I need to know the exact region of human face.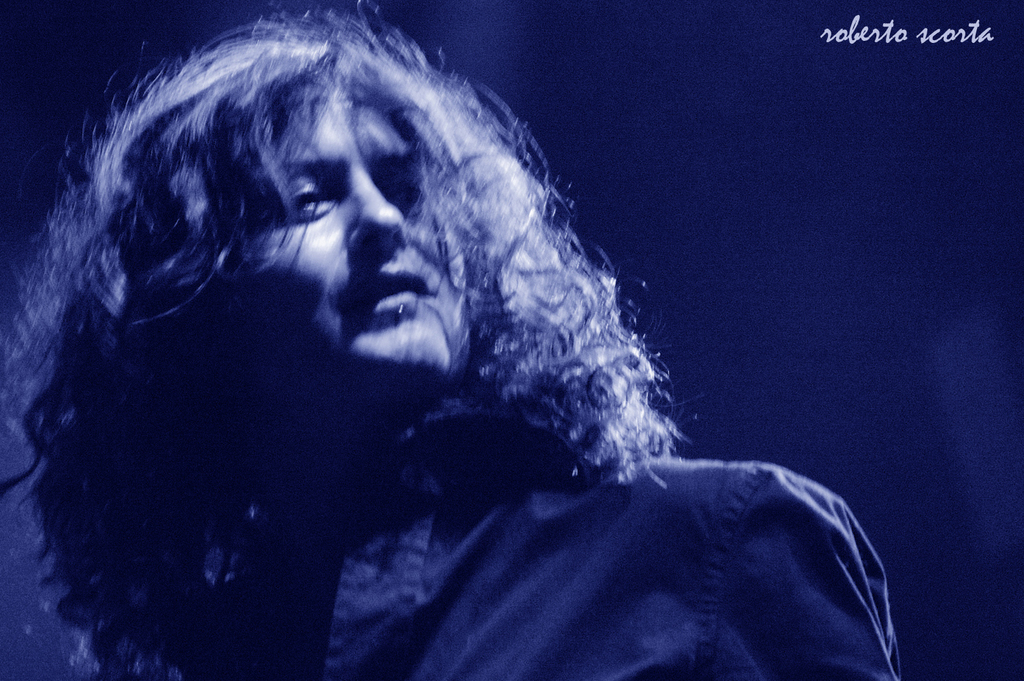
Region: 199,48,478,412.
